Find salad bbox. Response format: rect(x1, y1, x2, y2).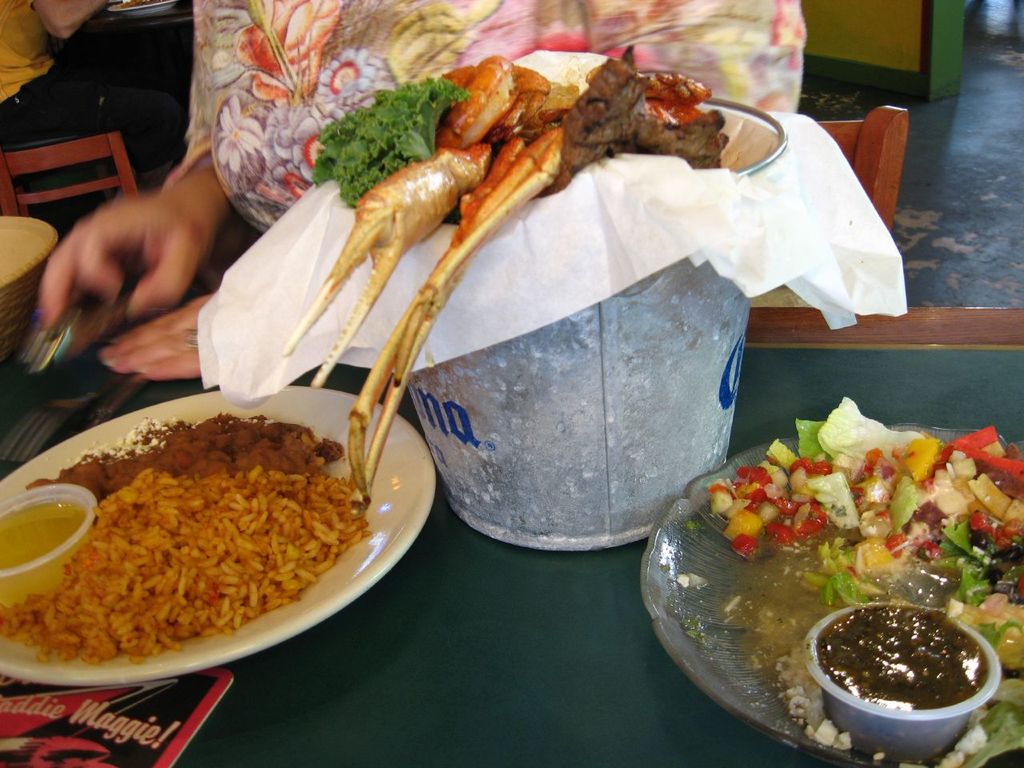
rect(701, 398, 1023, 767).
